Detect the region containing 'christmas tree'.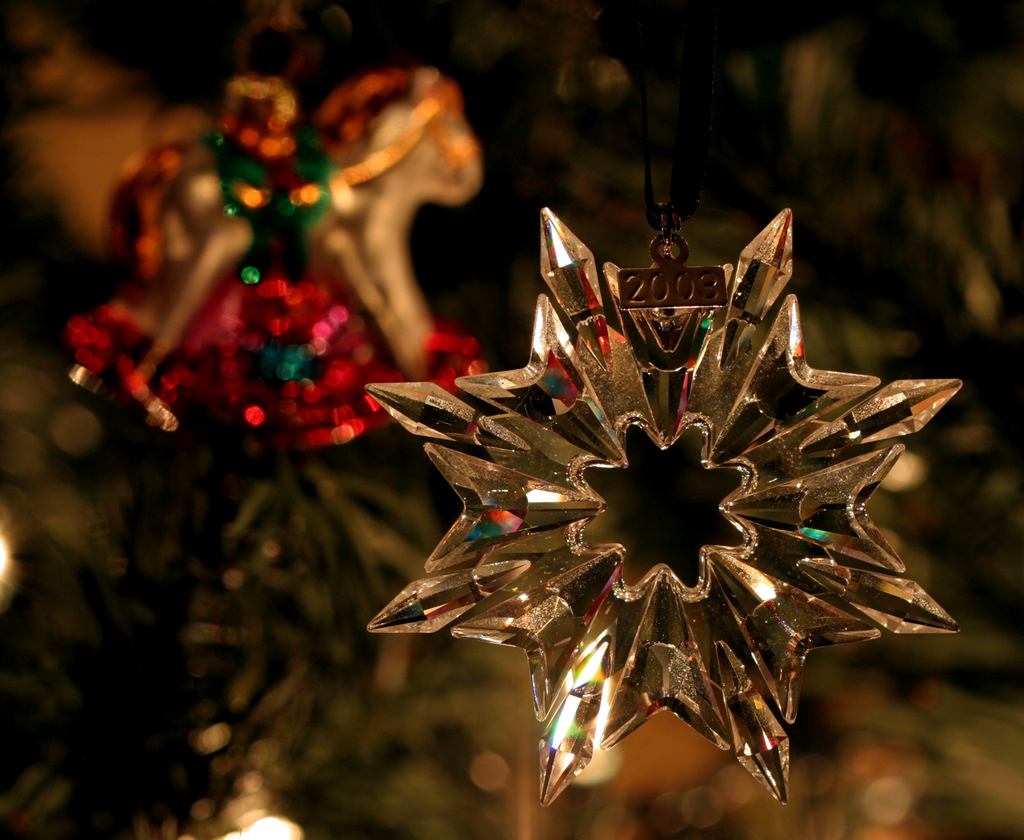
x1=0 y1=0 x2=1023 y2=839.
